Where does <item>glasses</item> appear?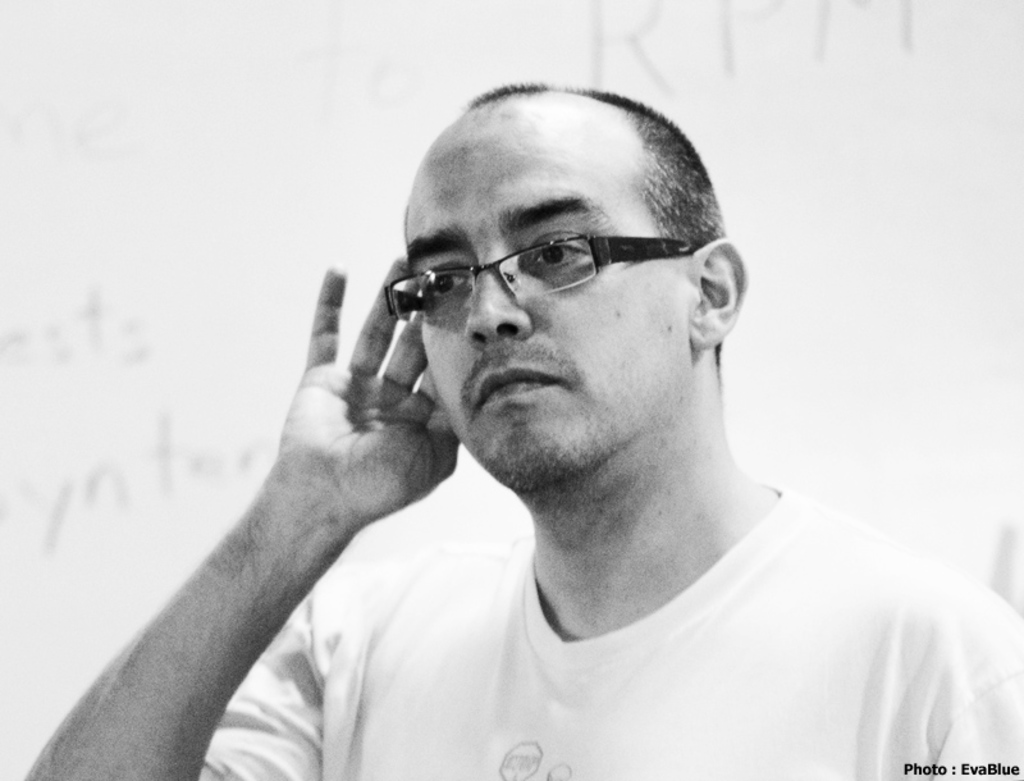
Appears at left=370, top=210, right=712, bottom=310.
